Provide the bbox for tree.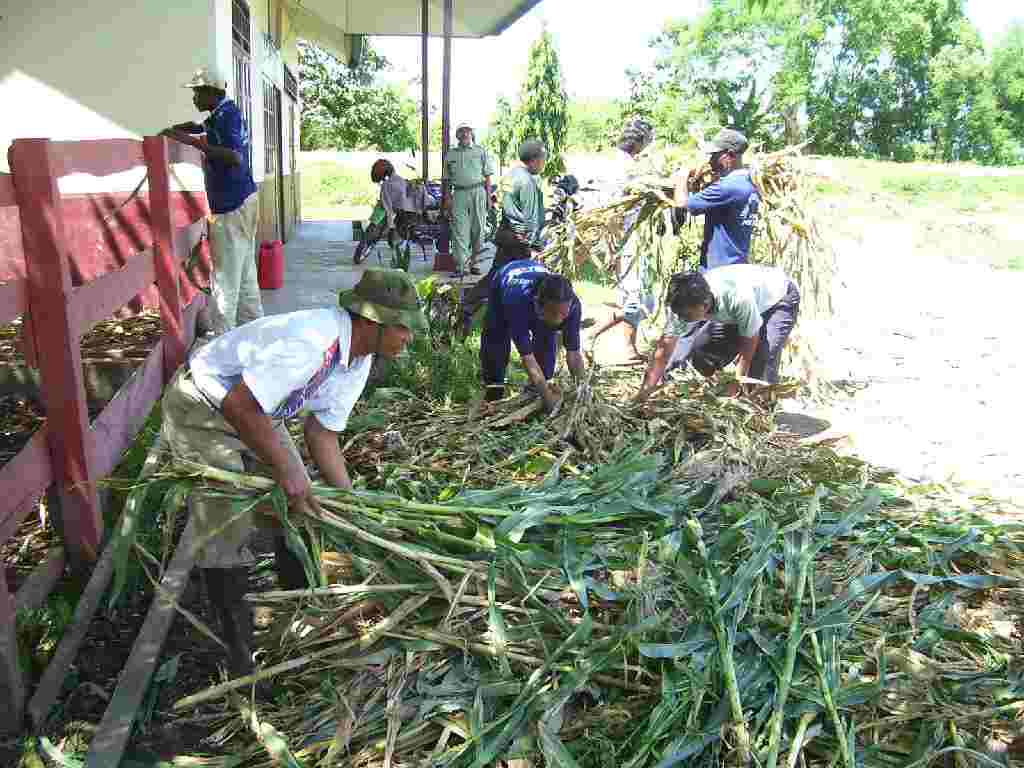
296/39/419/157.
